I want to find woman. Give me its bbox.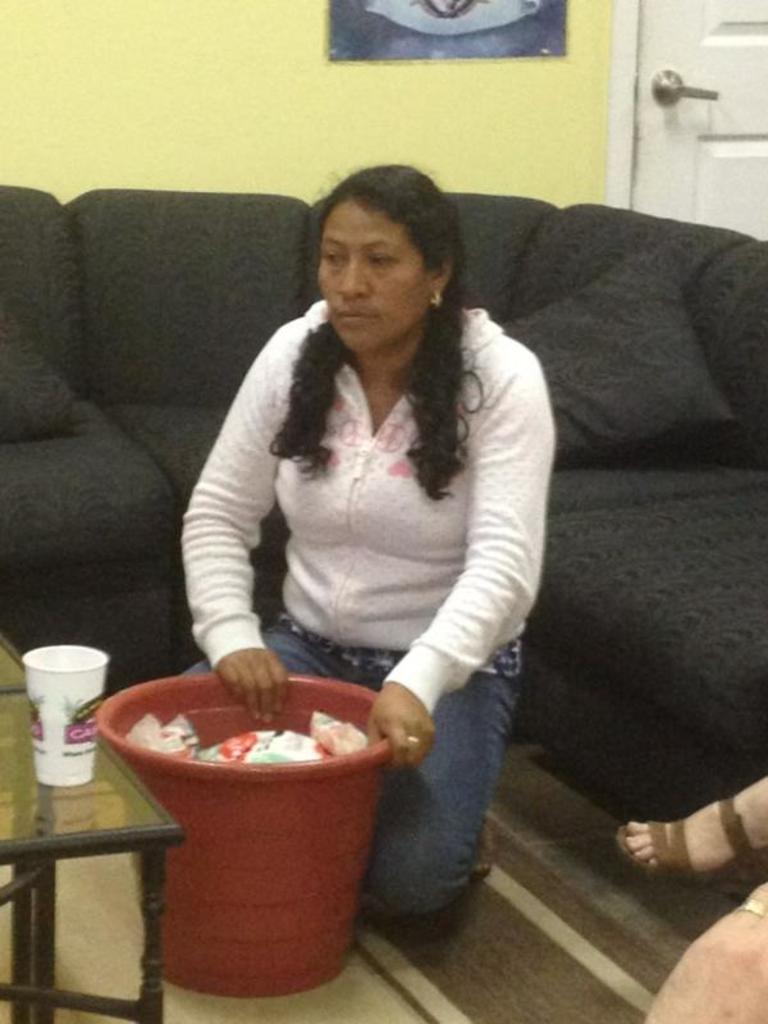
(177,122,588,989).
